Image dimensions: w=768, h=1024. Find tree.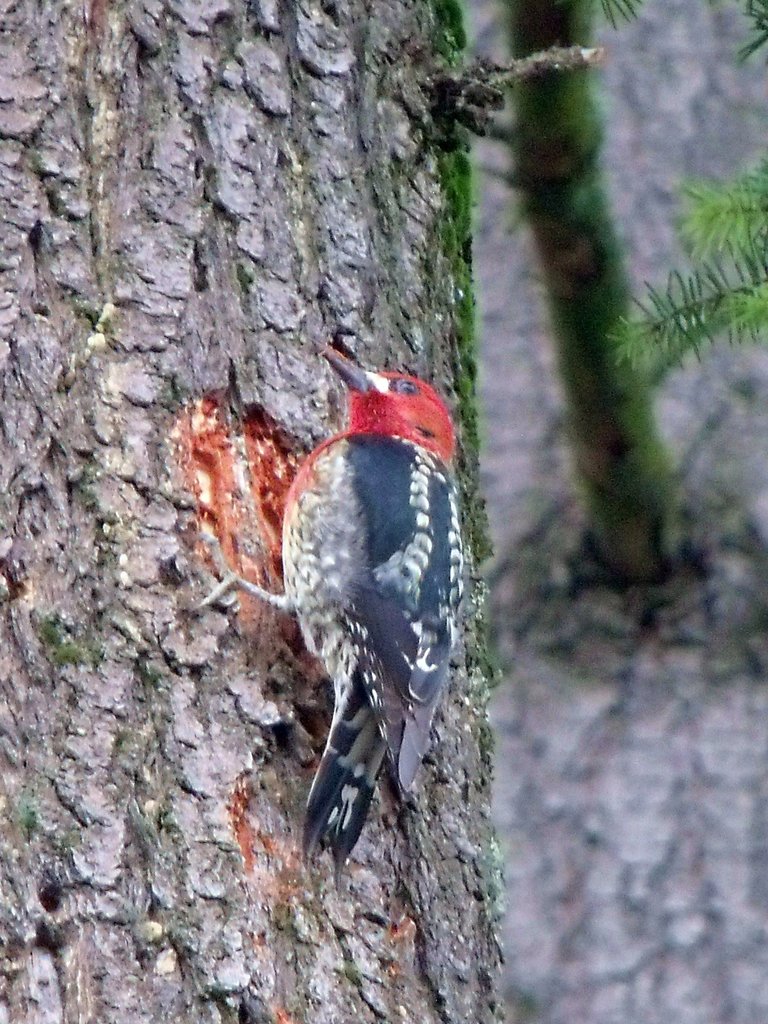
region(107, 49, 736, 954).
